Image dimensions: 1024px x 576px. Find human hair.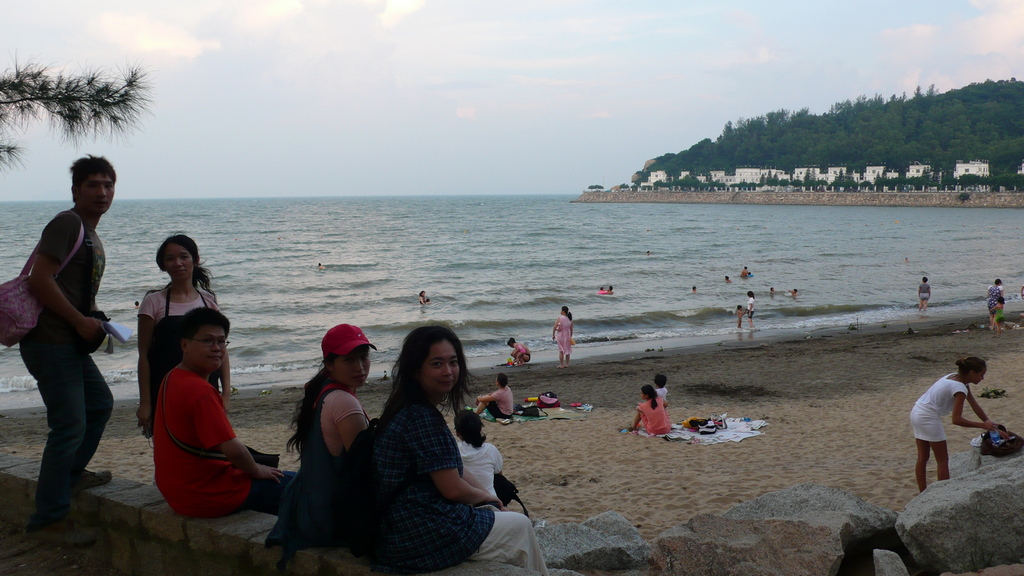
(x1=508, y1=339, x2=515, y2=346).
